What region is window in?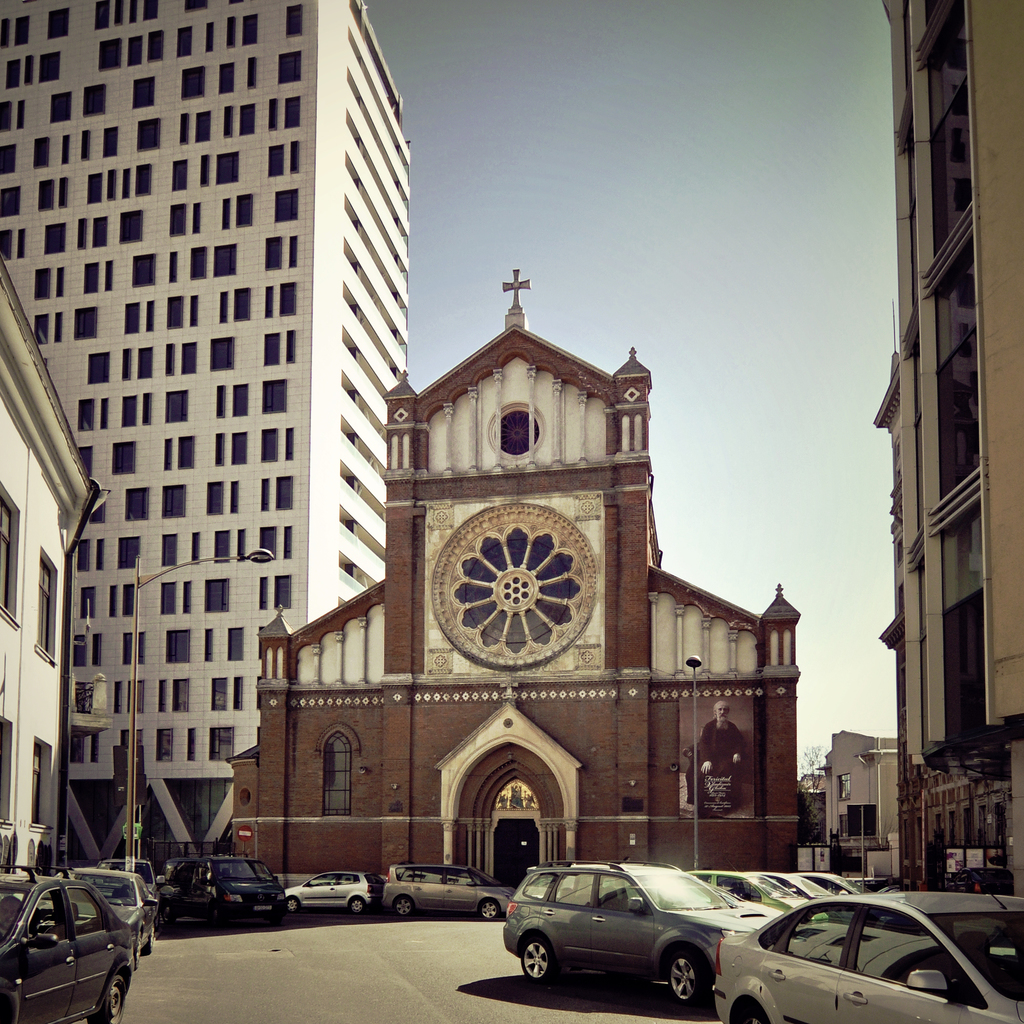
[260, 431, 277, 460].
